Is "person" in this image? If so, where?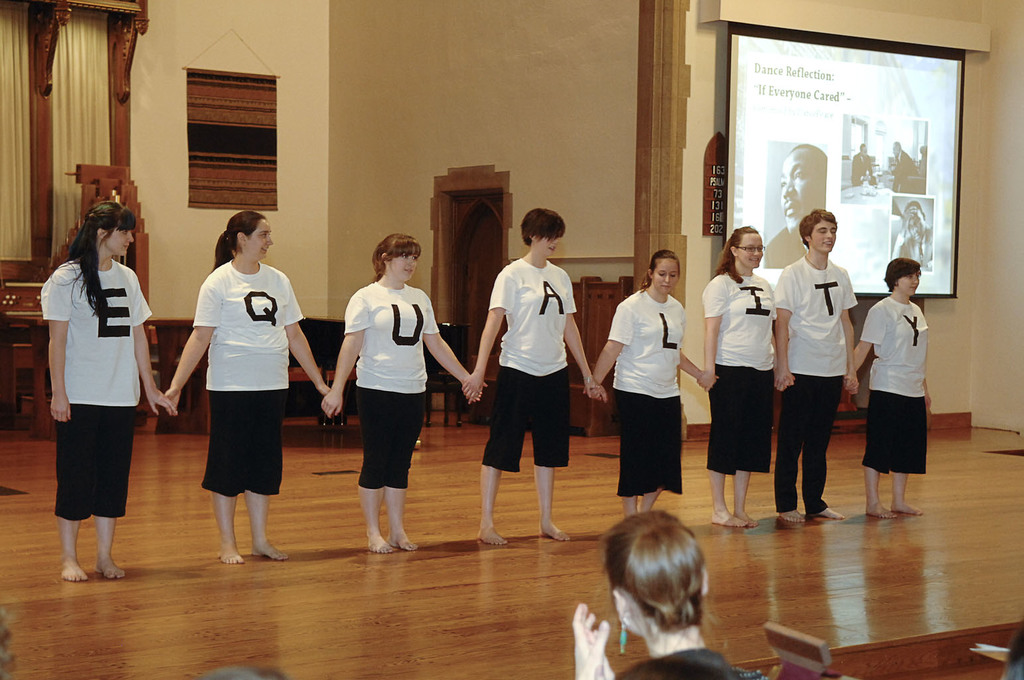
Yes, at pyautogui.locateOnScreen(849, 140, 878, 186).
